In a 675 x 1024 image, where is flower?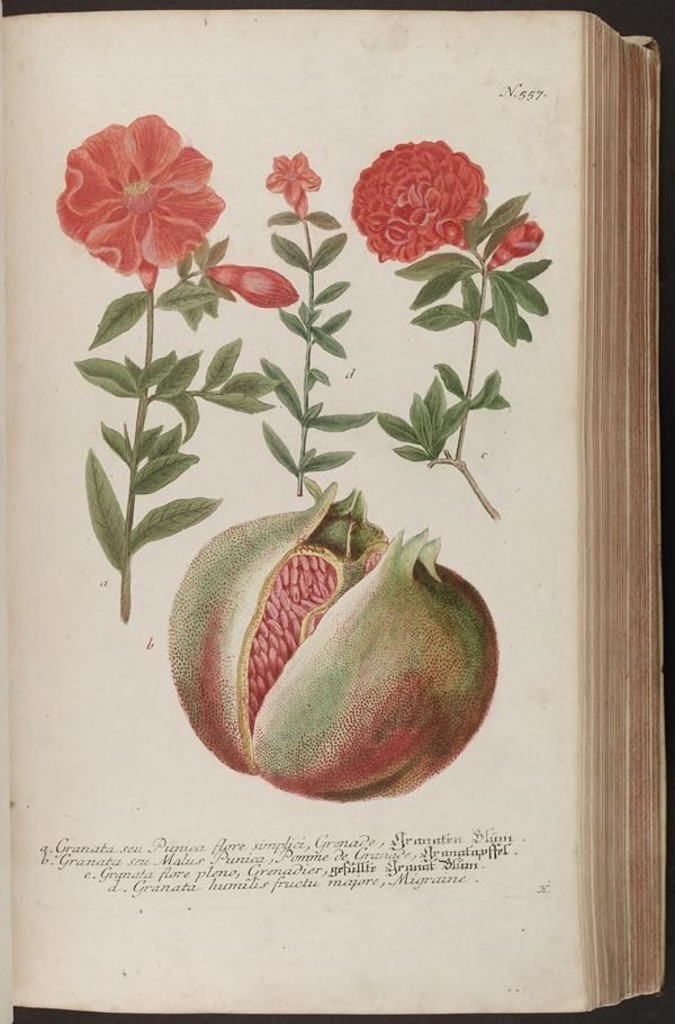
select_region(351, 133, 500, 268).
